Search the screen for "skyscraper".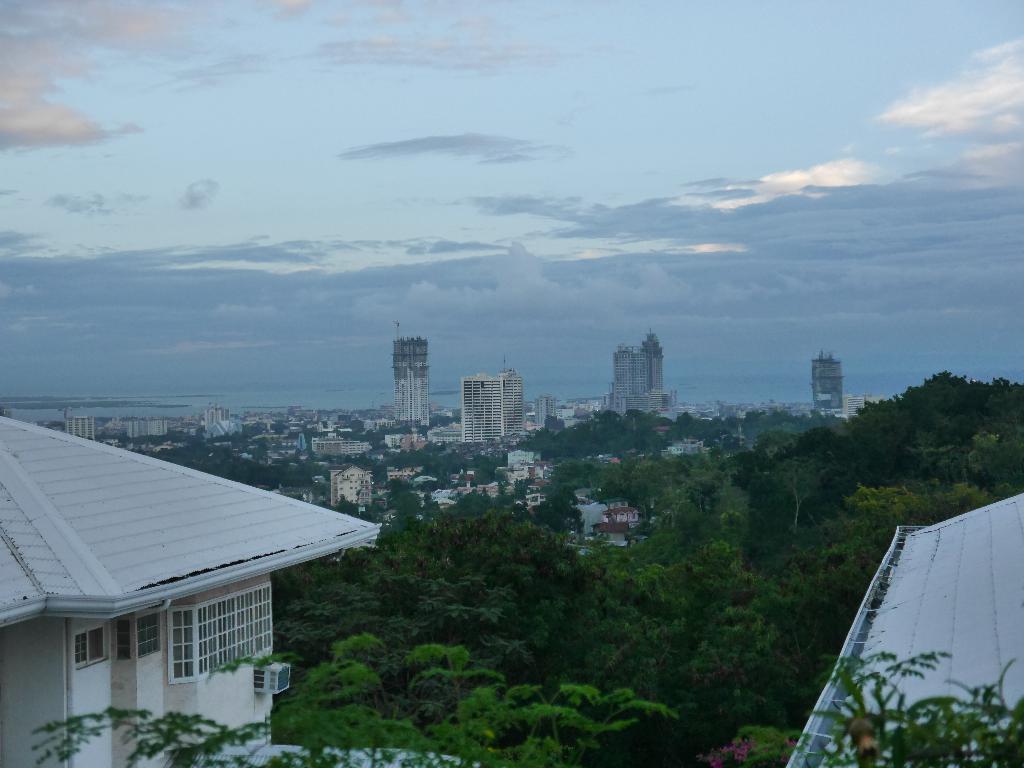
Found at [x1=463, y1=372, x2=529, y2=450].
